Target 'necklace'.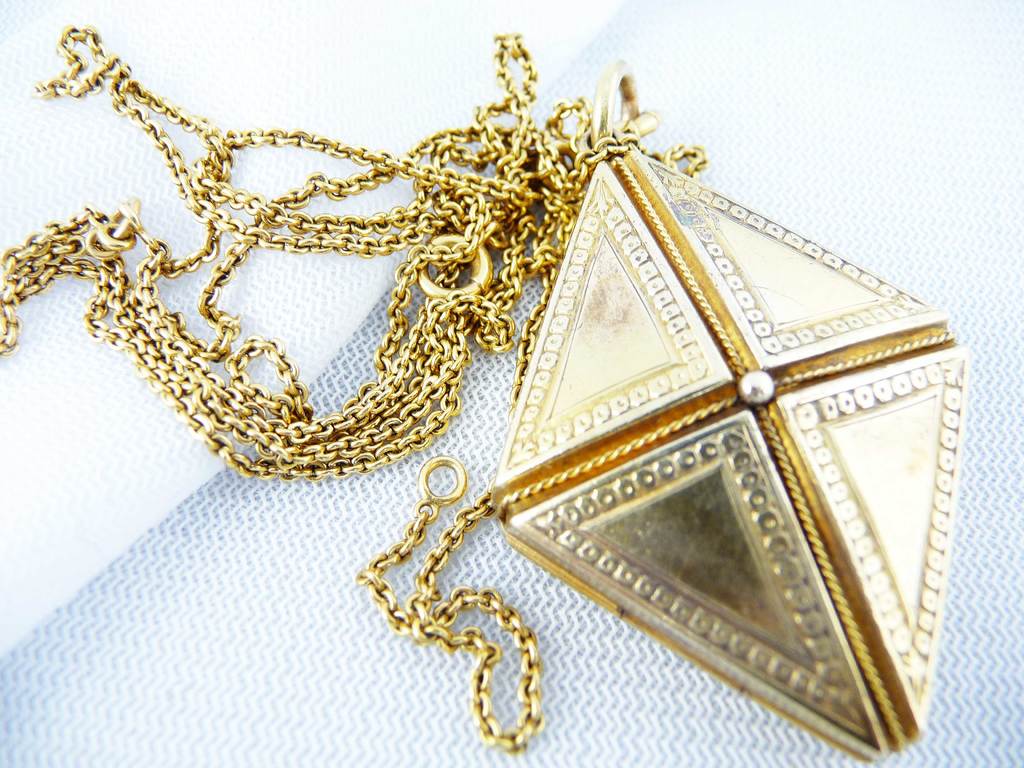
Target region: 128, 22, 955, 729.
